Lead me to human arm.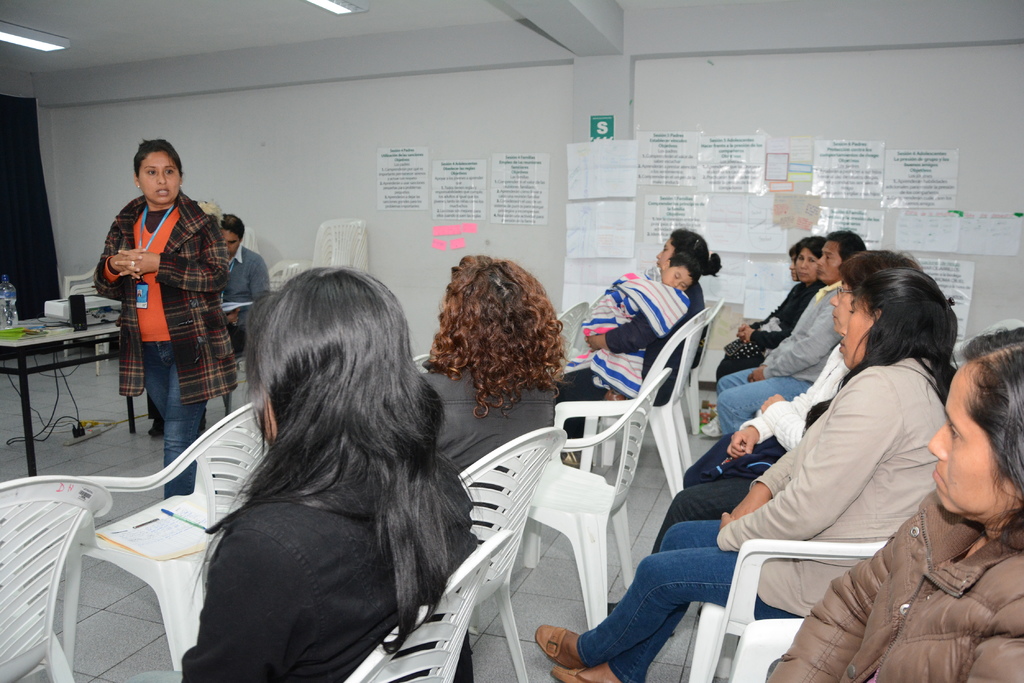
Lead to (226, 250, 275, 318).
